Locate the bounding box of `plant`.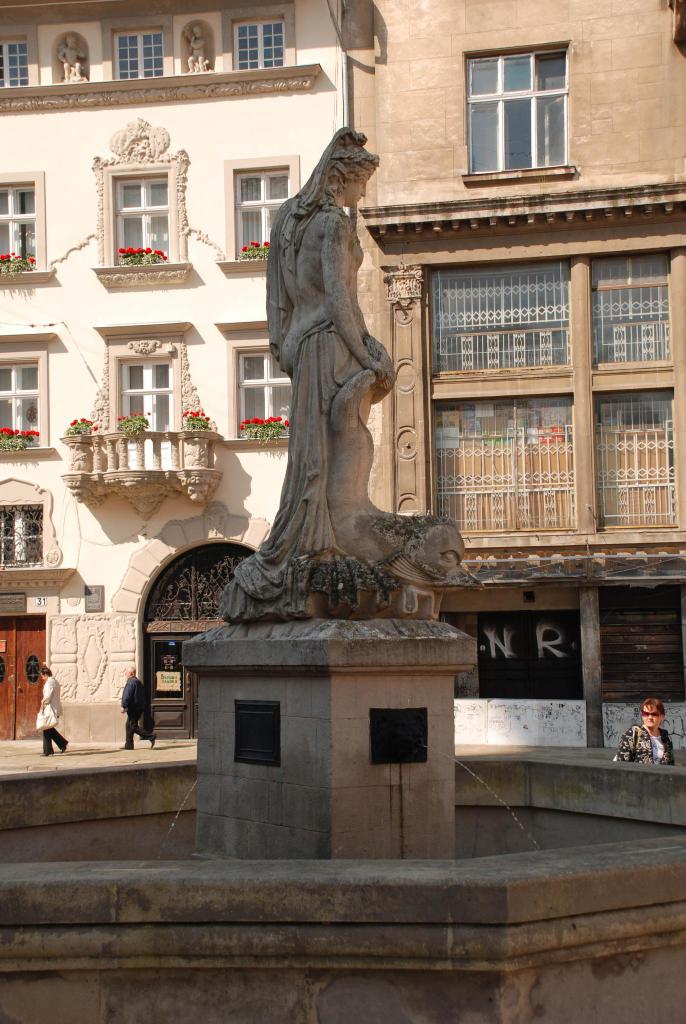
Bounding box: Rect(64, 413, 95, 447).
